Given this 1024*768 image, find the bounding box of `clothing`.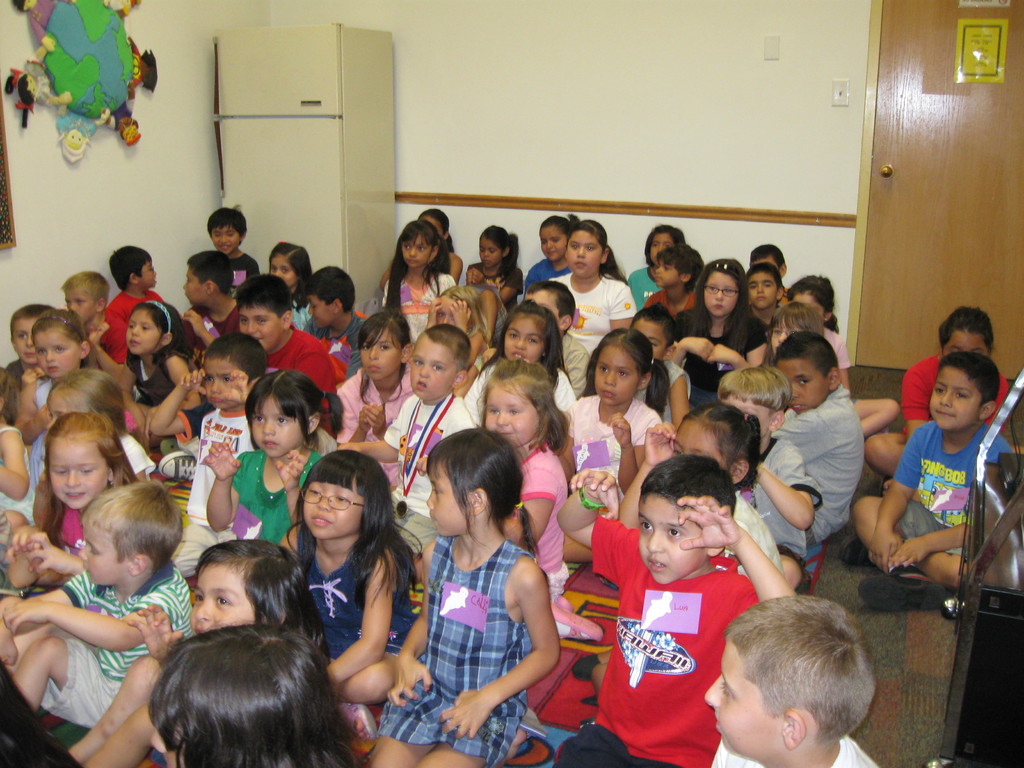
bbox=(552, 273, 638, 359).
